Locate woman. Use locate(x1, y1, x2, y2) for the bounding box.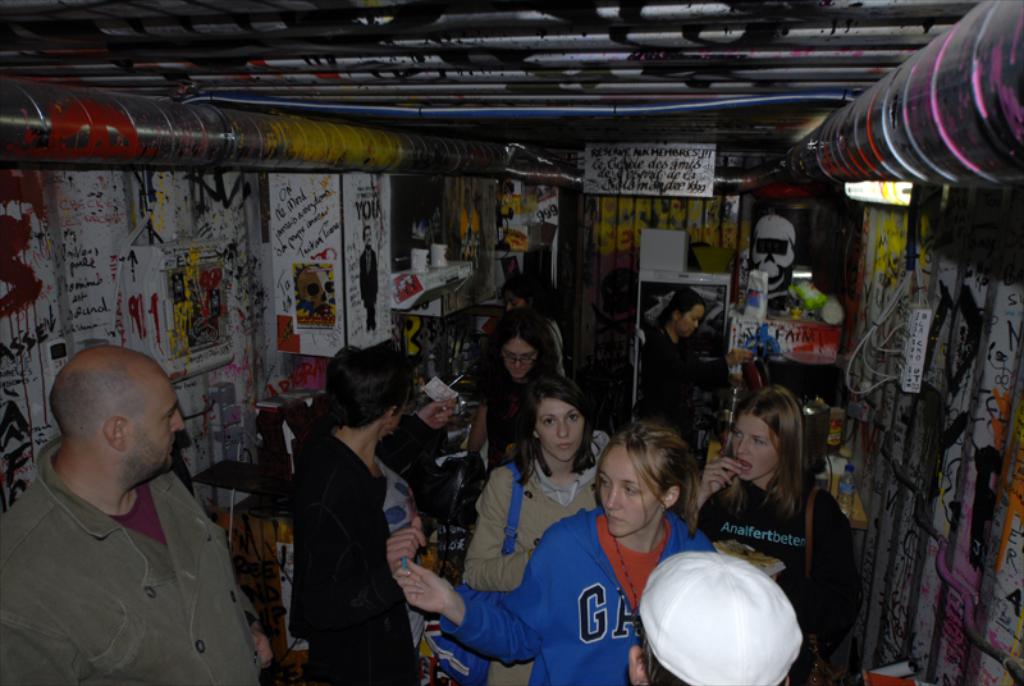
locate(463, 371, 616, 685).
